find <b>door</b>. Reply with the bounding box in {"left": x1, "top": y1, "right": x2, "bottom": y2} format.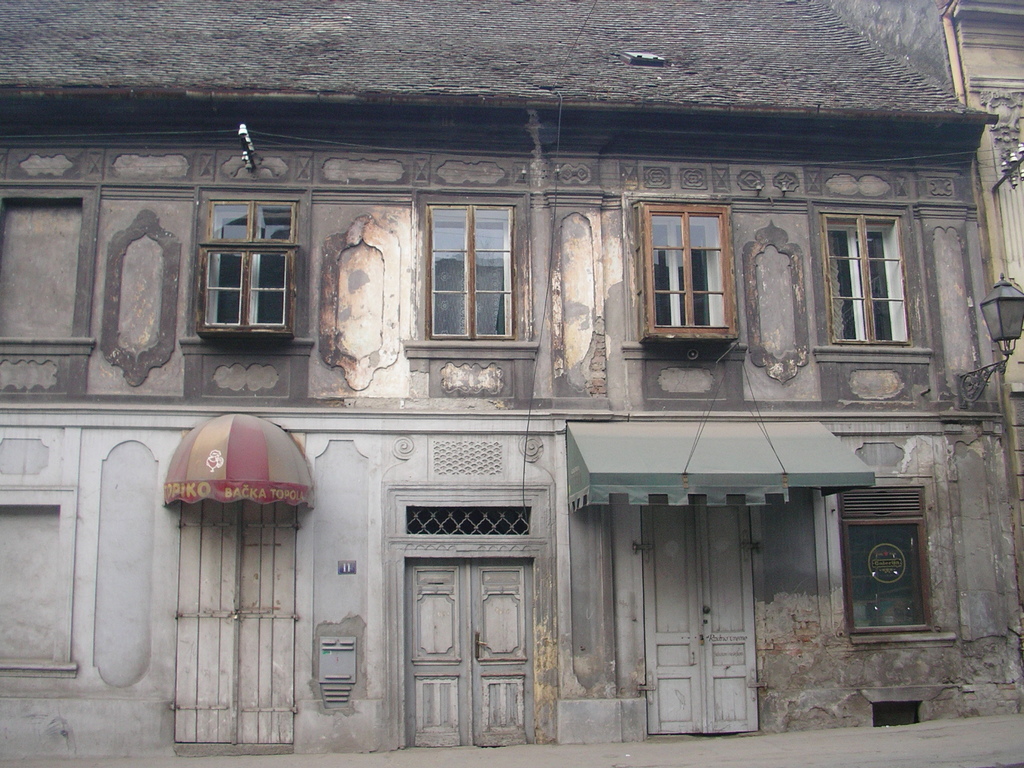
{"left": 470, "top": 556, "right": 532, "bottom": 748}.
